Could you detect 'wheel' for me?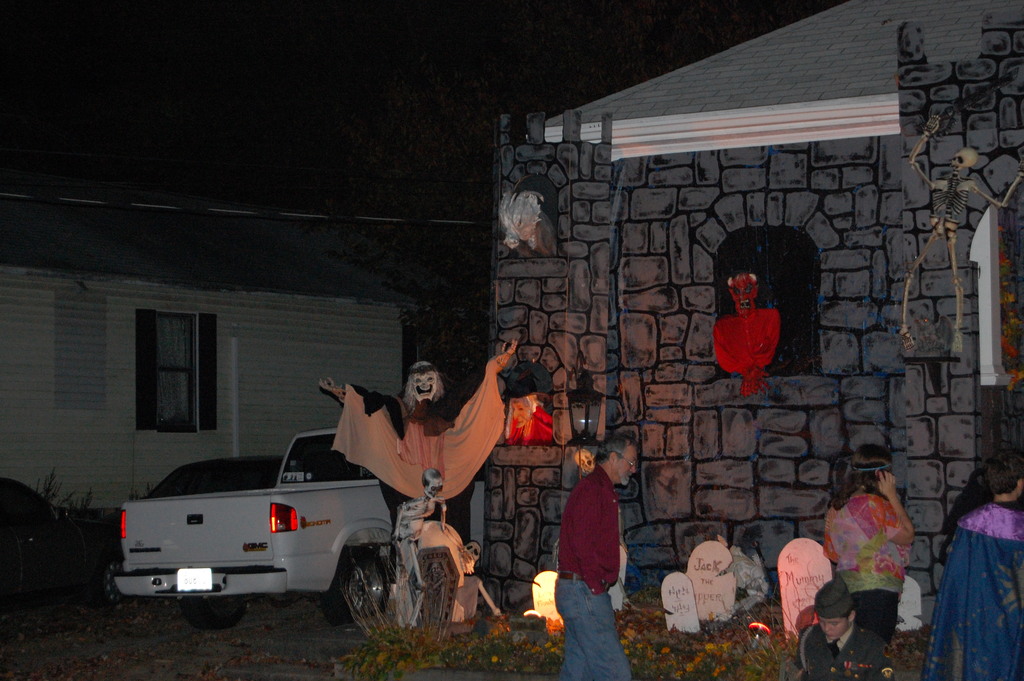
Detection result: {"left": 321, "top": 559, "right": 403, "bottom": 628}.
